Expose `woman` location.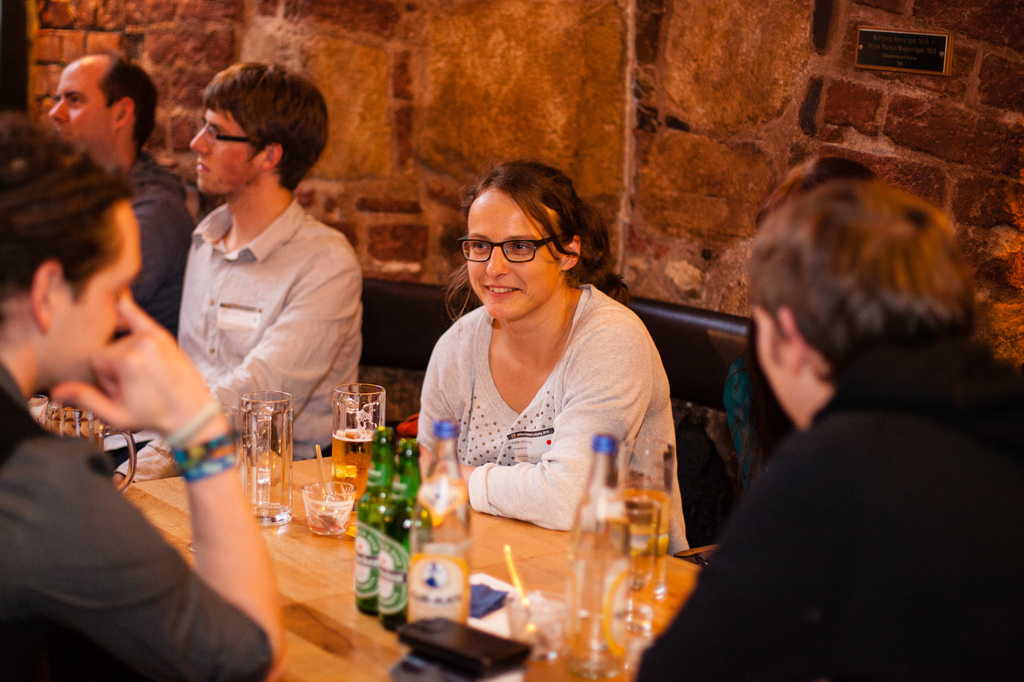
Exposed at select_region(724, 161, 881, 525).
